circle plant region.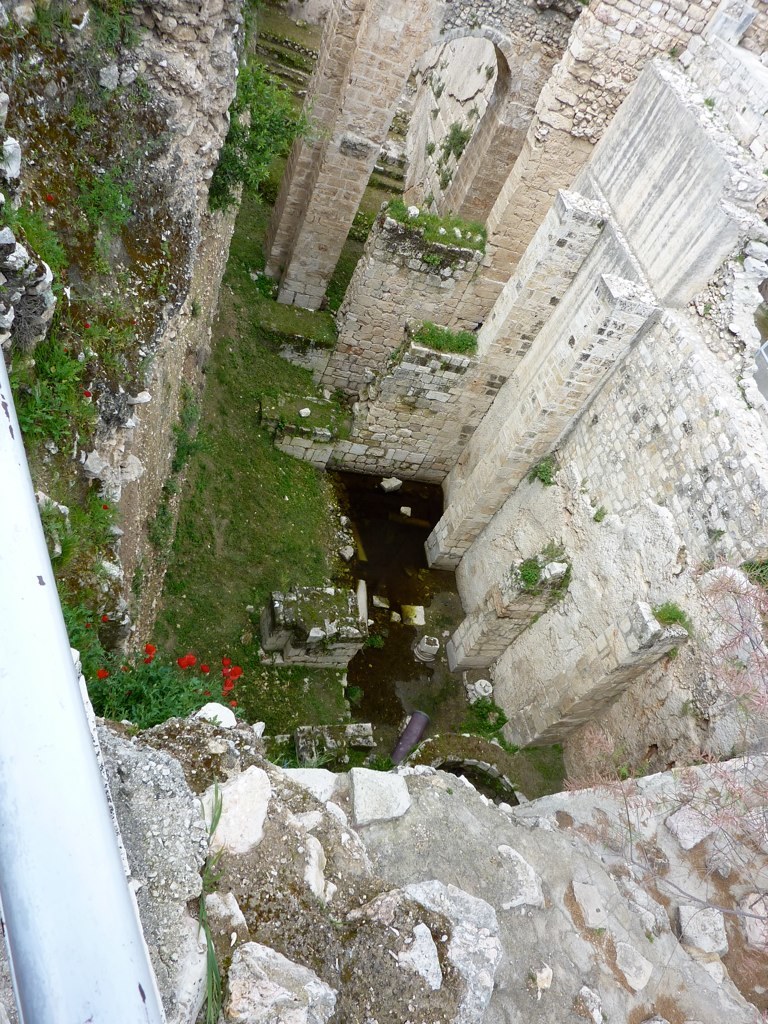
Region: <box>403,737,426,755</box>.
